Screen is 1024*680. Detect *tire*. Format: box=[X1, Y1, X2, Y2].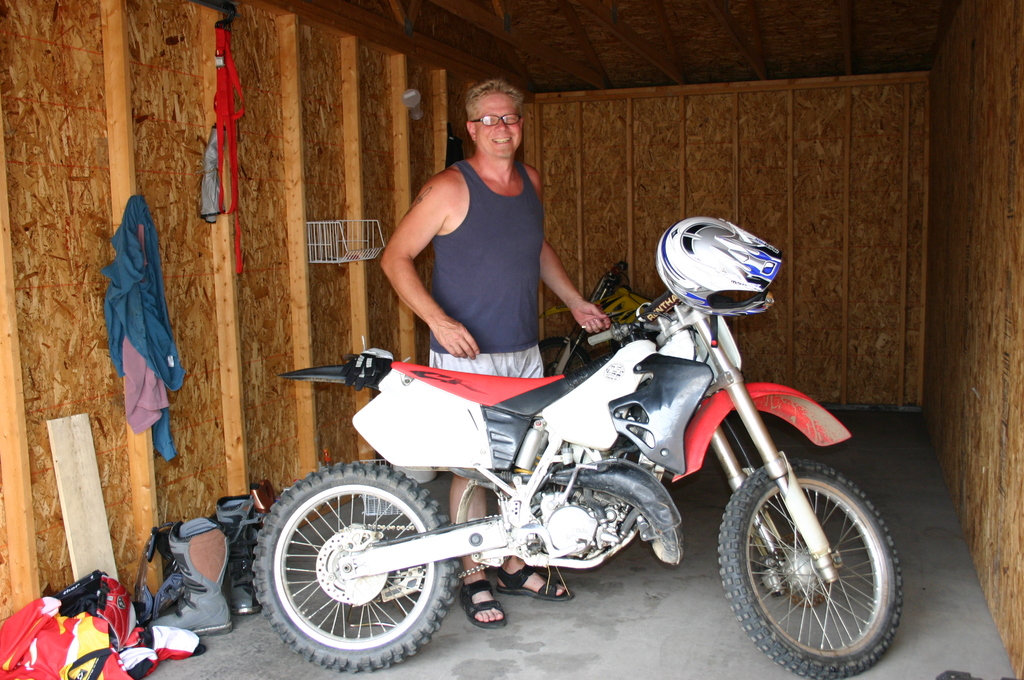
box=[538, 335, 592, 376].
